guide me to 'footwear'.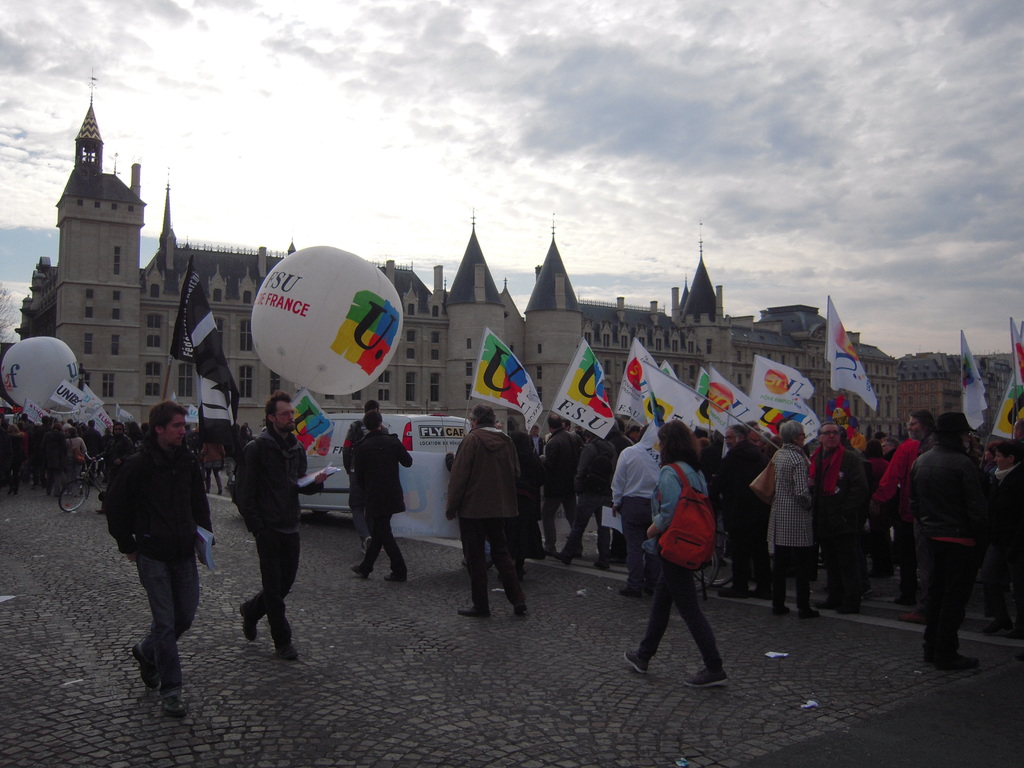
Guidance: bbox=[938, 650, 975, 668].
